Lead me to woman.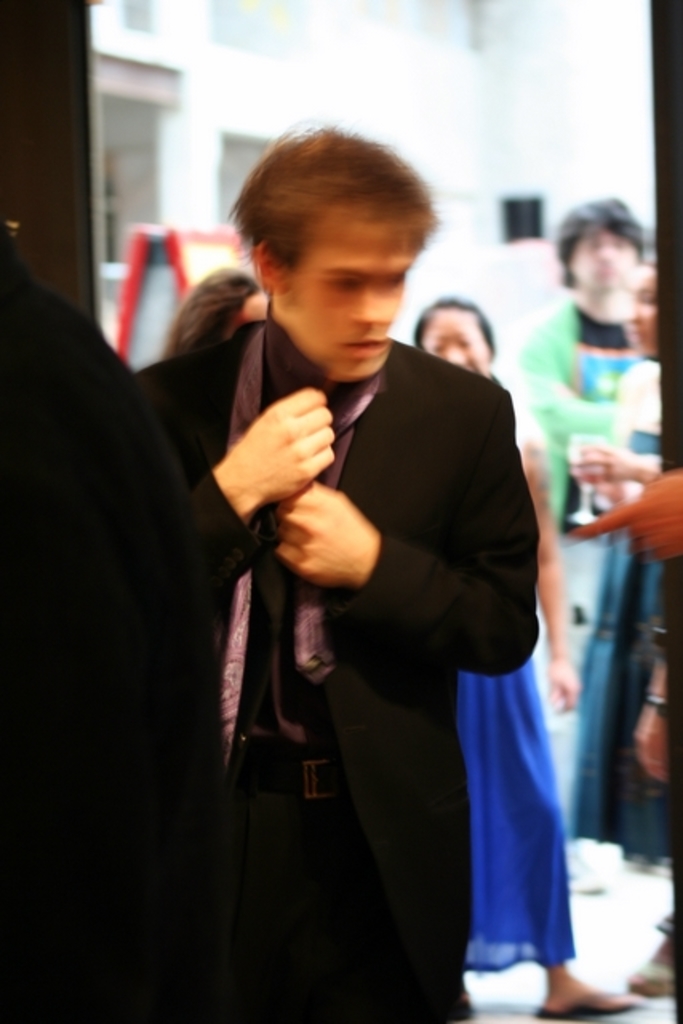
Lead to locate(171, 275, 262, 354).
